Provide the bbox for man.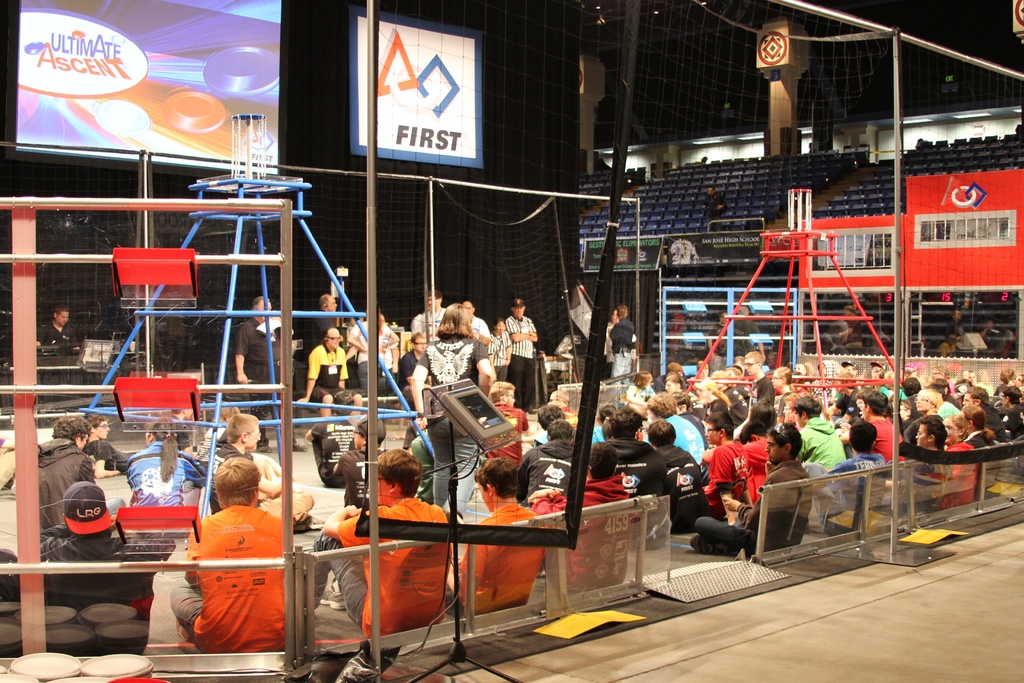
515,425,586,509.
